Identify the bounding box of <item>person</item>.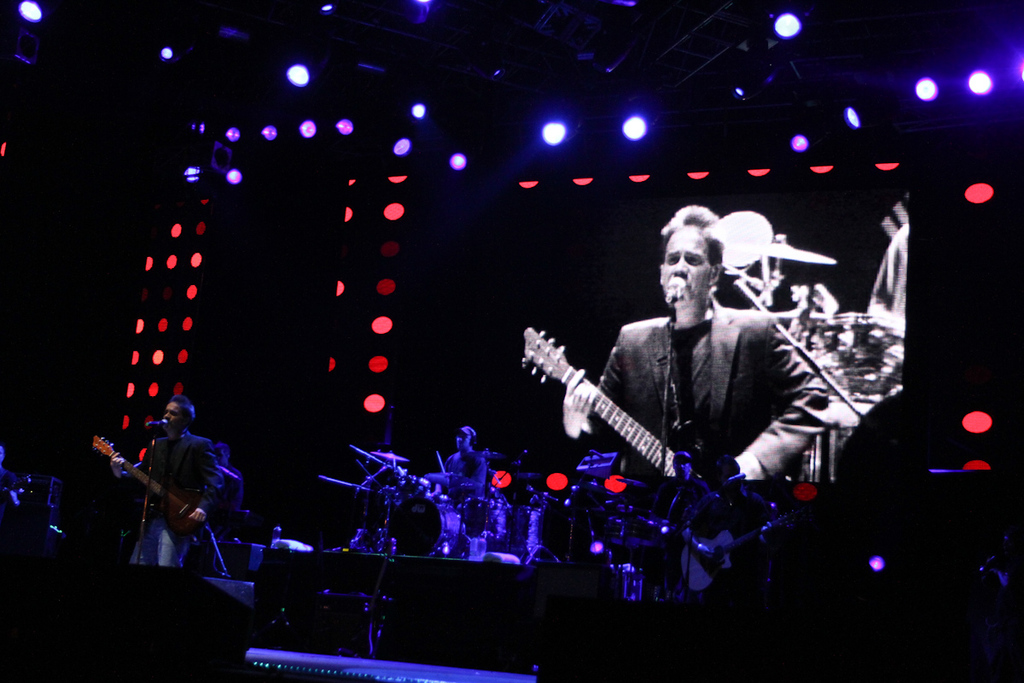
[563,203,839,487].
